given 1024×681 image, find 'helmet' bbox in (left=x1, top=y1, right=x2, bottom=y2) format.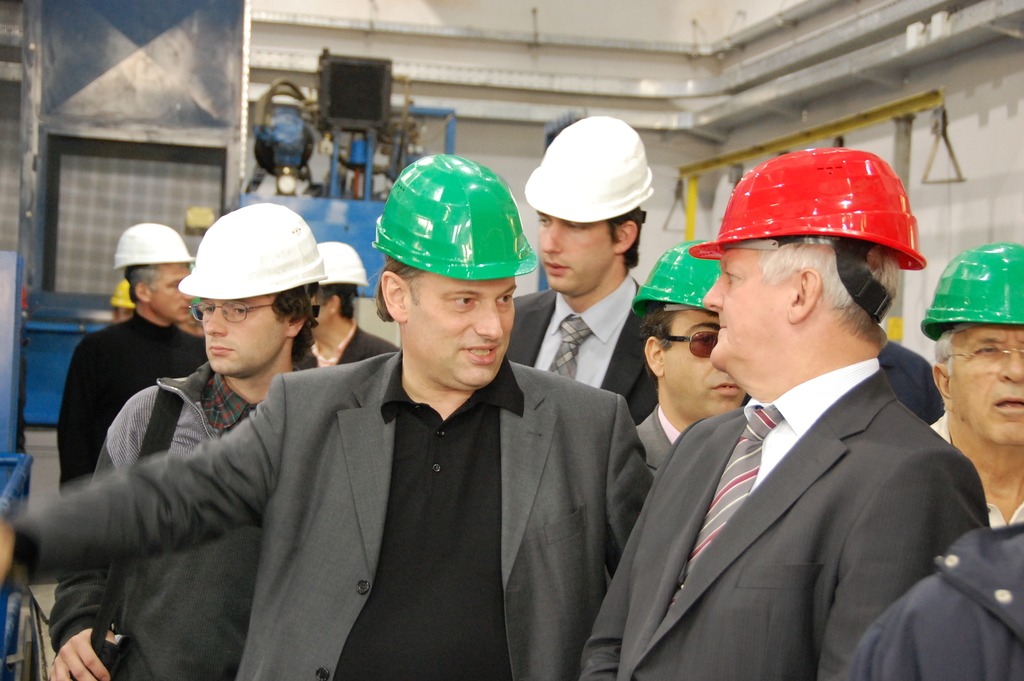
(left=316, top=241, right=365, bottom=290).
